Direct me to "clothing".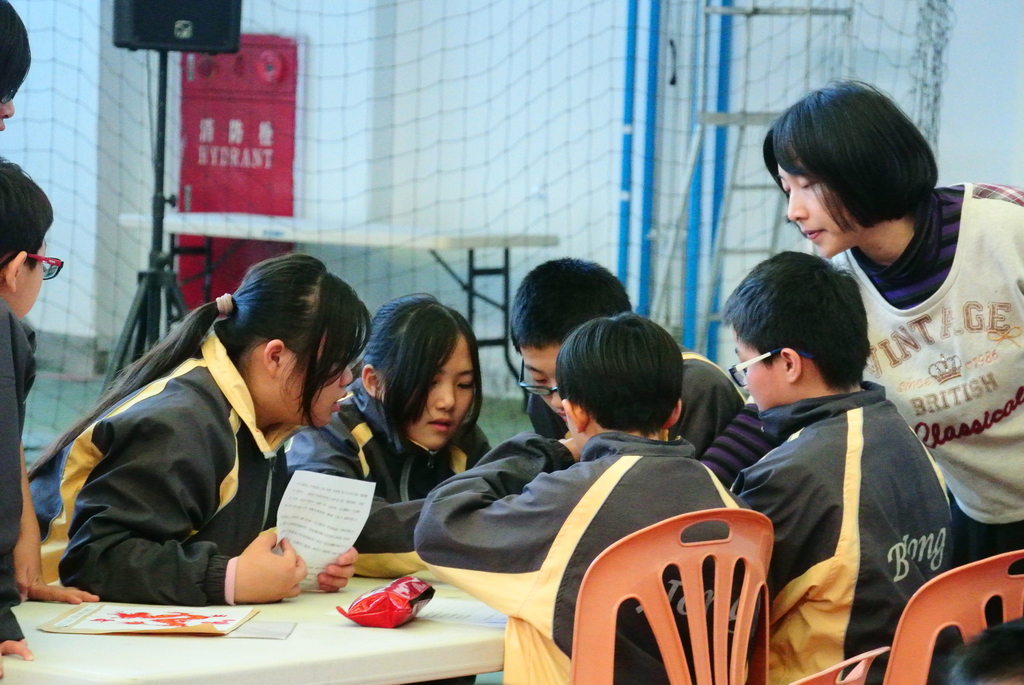
Direction: region(0, 294, 40, 647).
